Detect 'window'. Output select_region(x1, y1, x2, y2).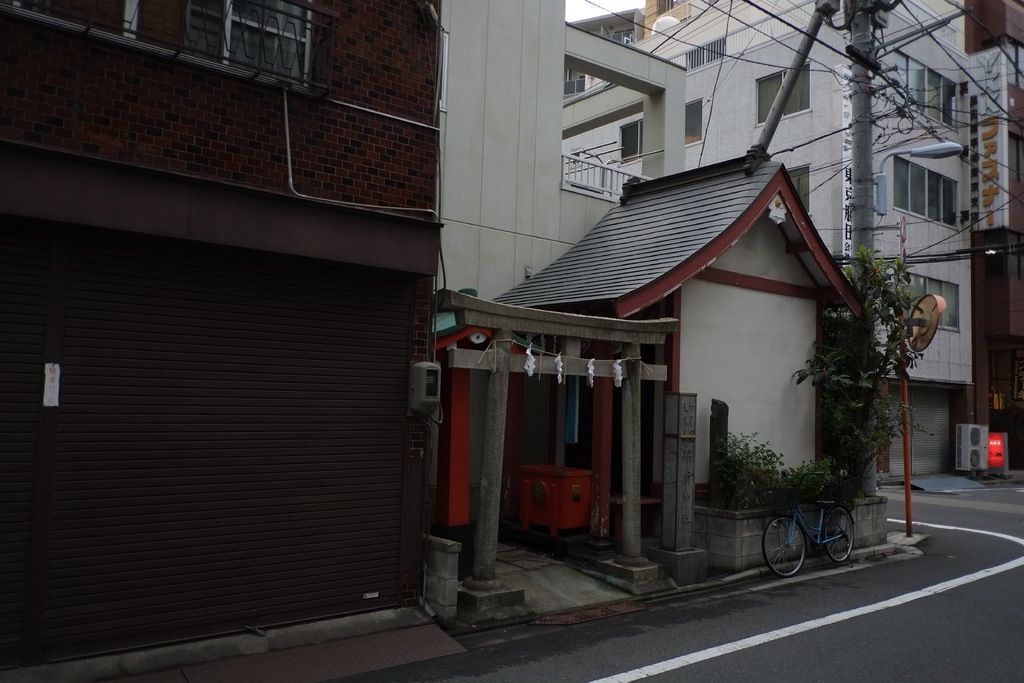
select_region(15, 0, 123, 35).
